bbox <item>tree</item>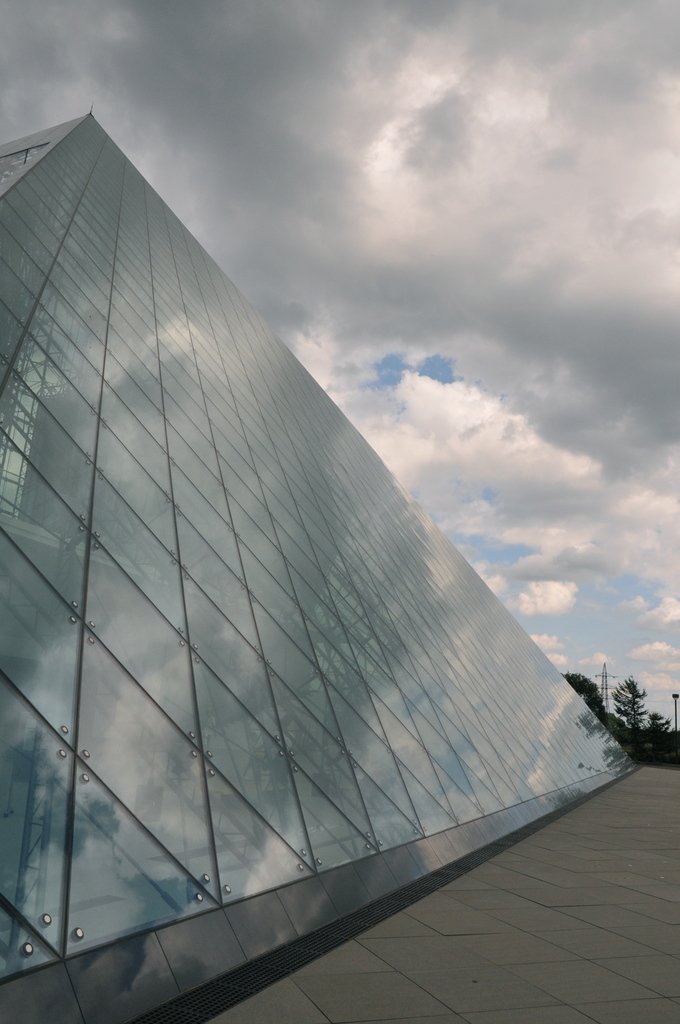
Rect(614, 674, 652, 744)
